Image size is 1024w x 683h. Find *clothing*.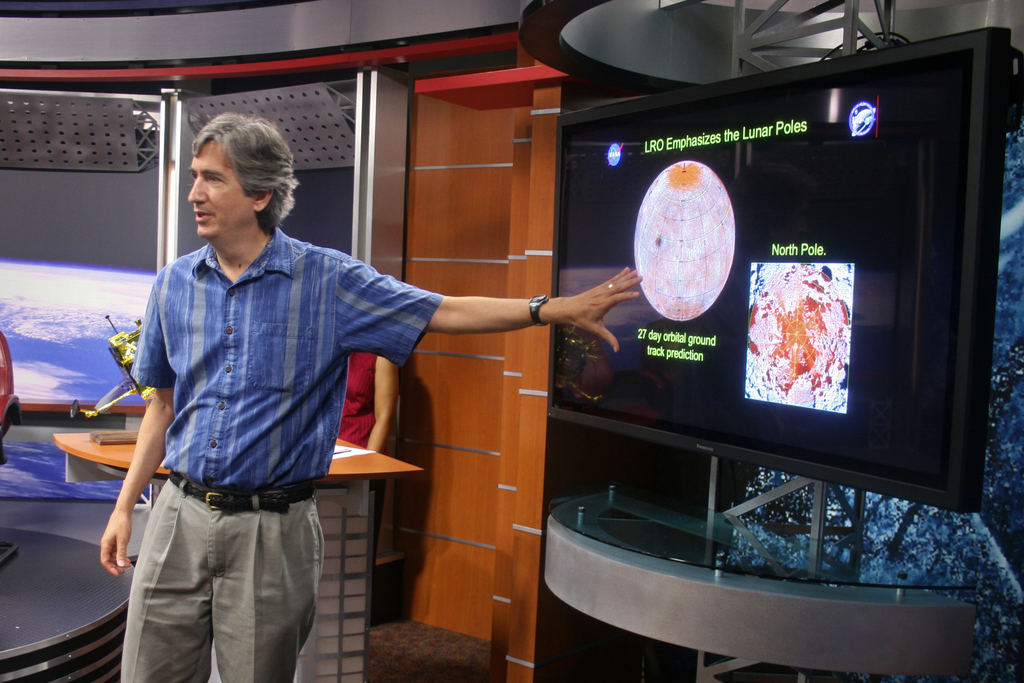
box(120, 228, 442, 682).
